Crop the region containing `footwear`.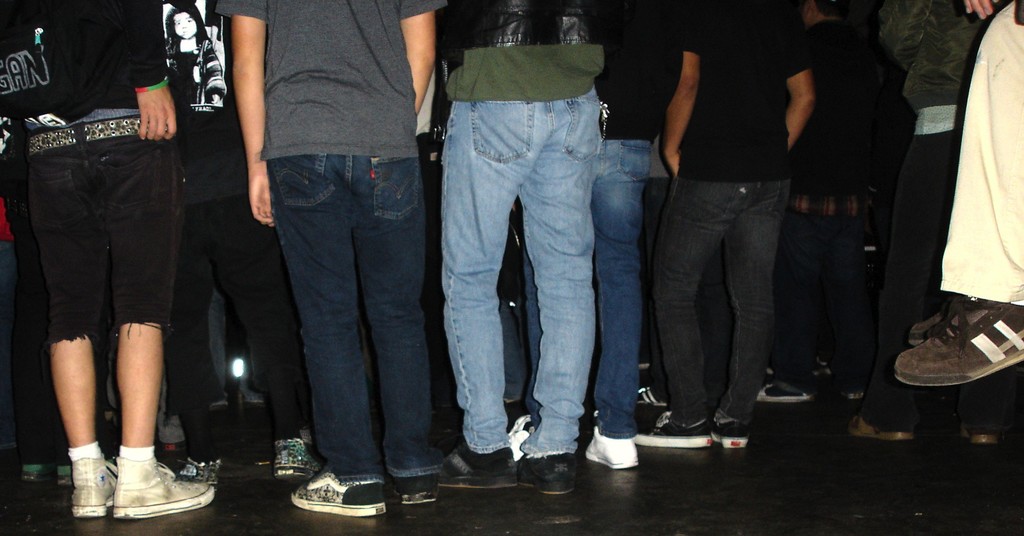
Crop region: box=[711, 406, 754, 450].
